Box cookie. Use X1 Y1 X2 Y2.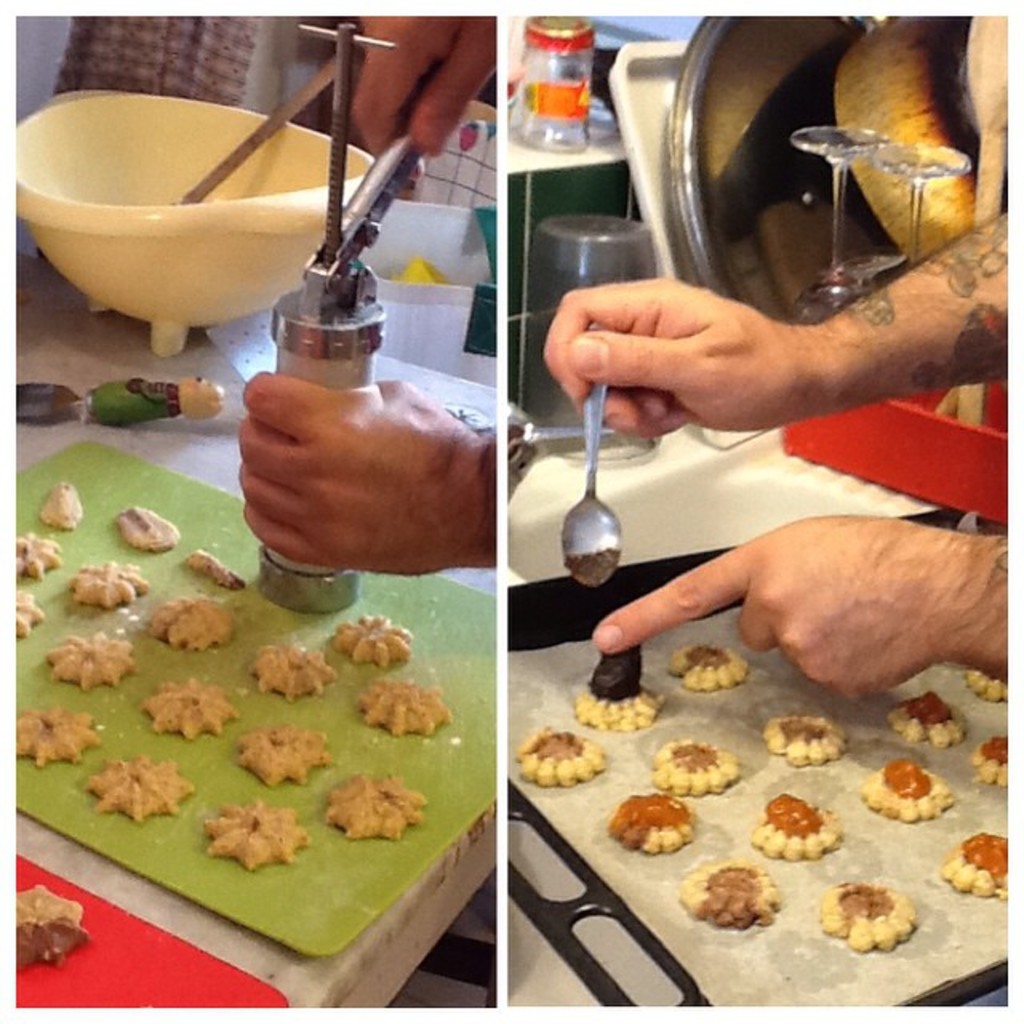
250 637 341 702.
